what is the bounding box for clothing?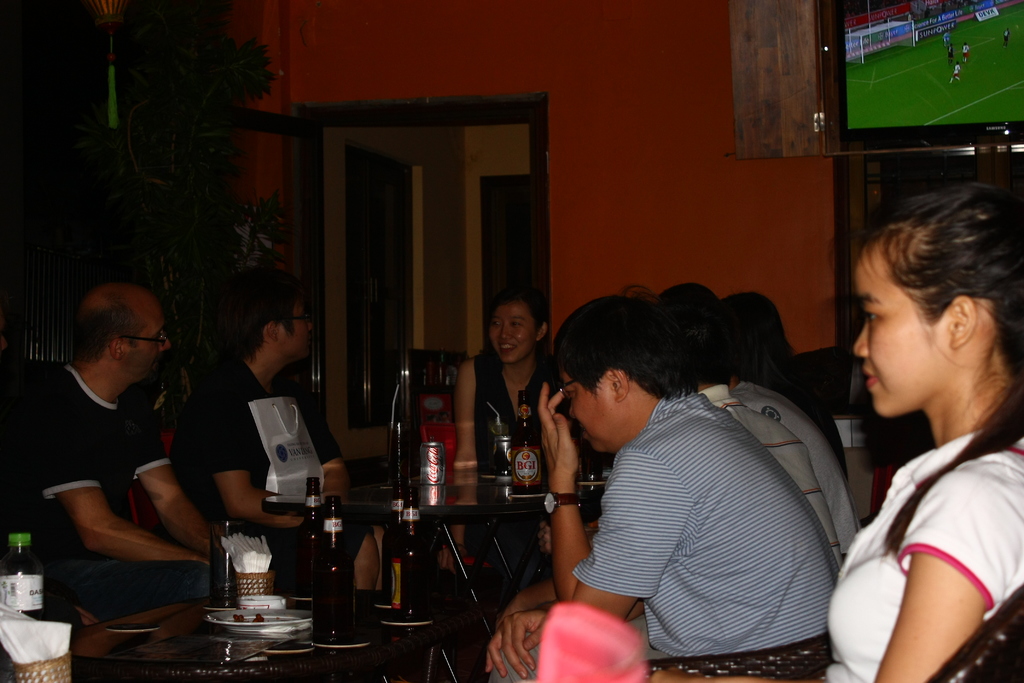
[left=10, top=361, right=198, bottom=593].
